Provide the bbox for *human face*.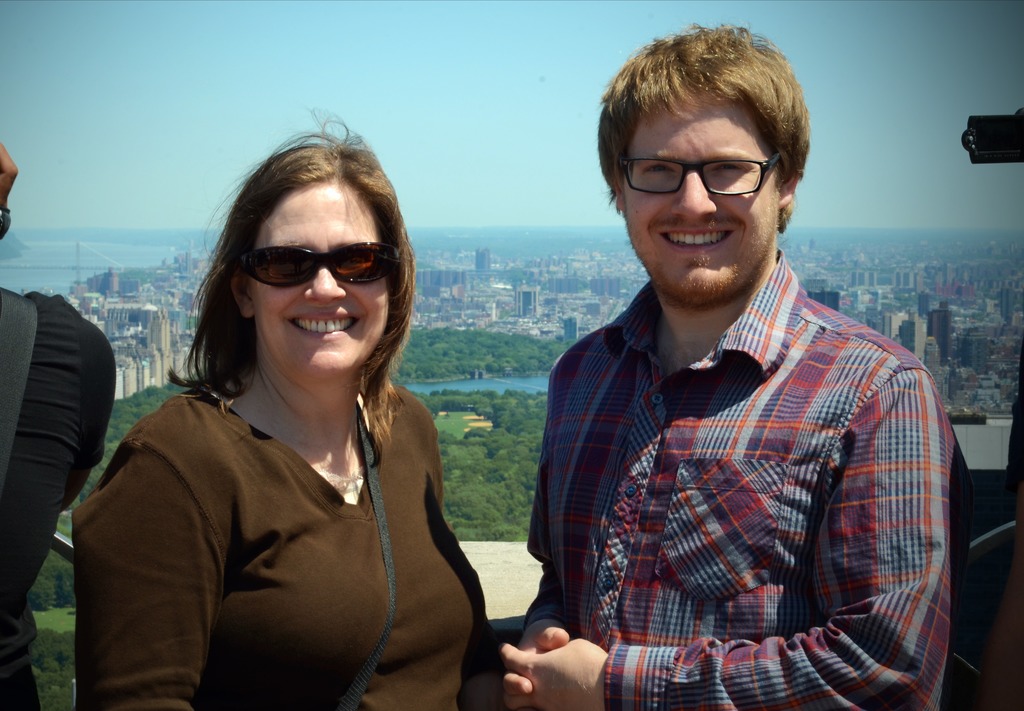
(left=251, top=174, right=387, bottom=378).
